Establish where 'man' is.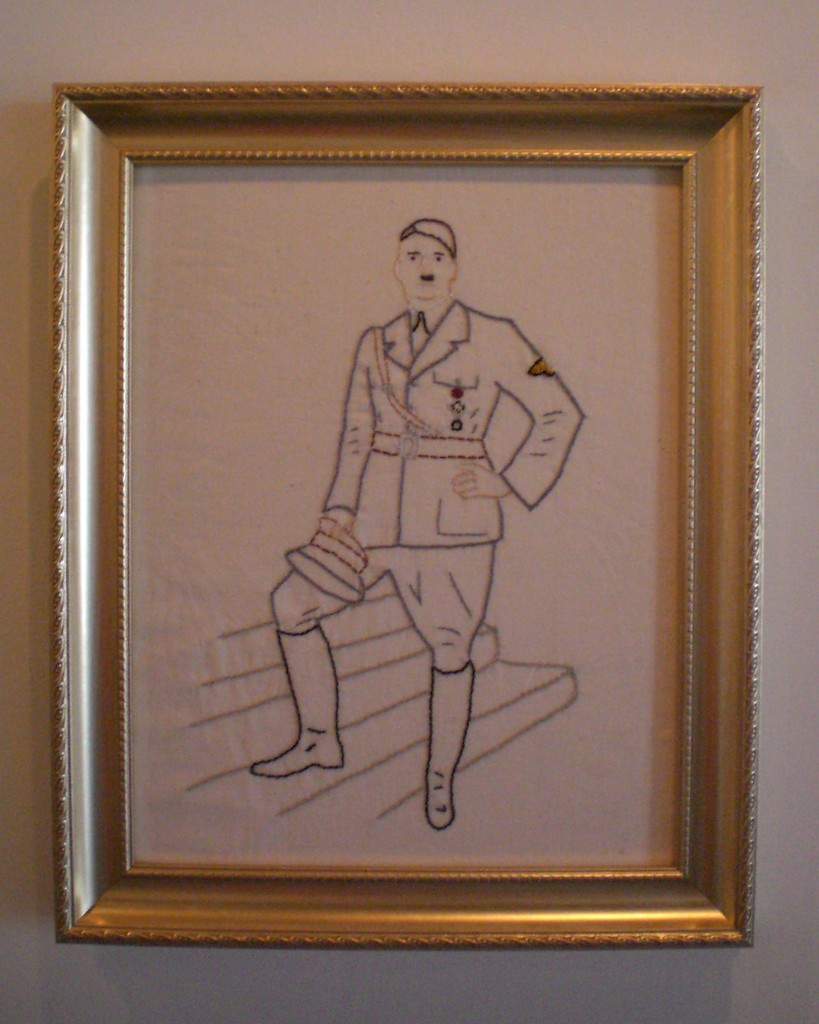
Established at rect(227, 208, 596, 838).
